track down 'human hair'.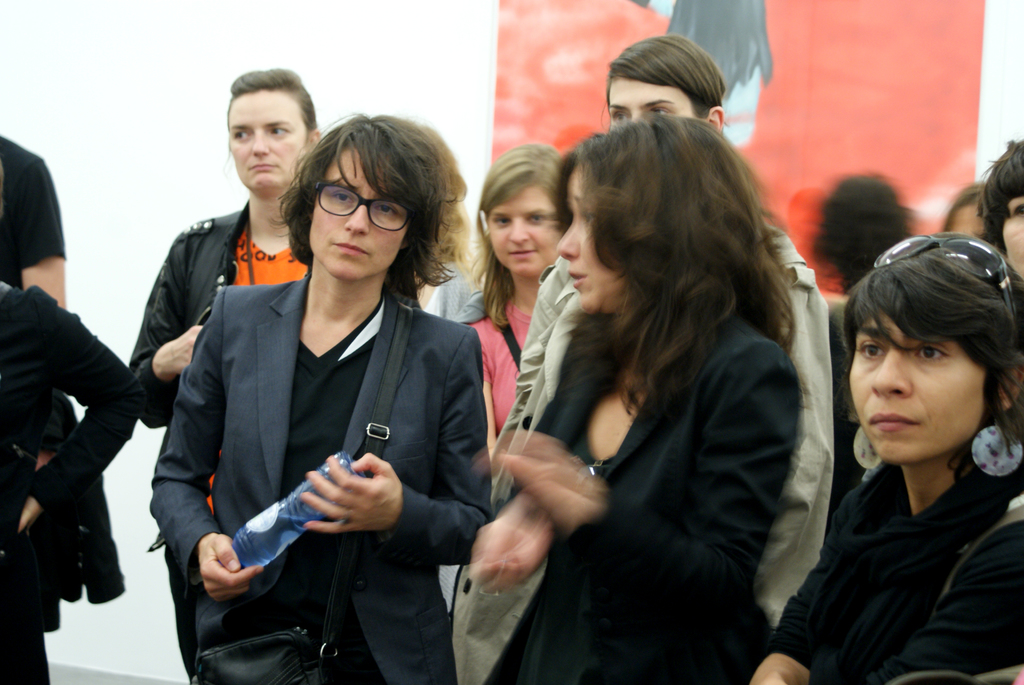
Tracked to <box>225,65,319,132</box>.
